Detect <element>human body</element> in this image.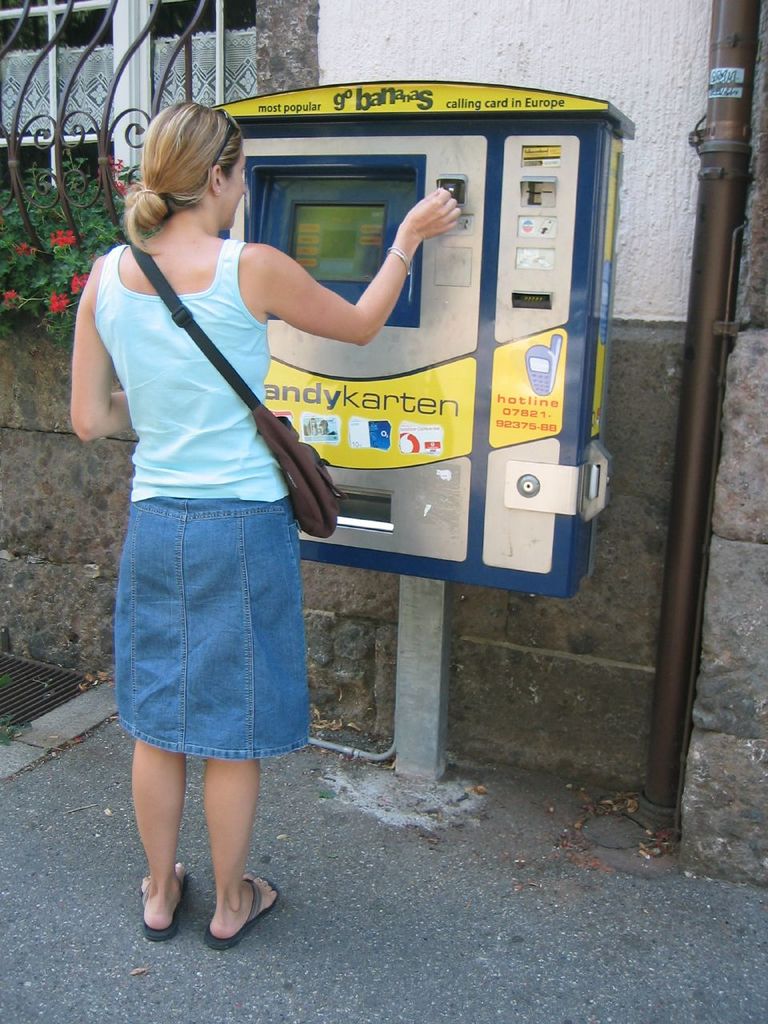
Detection: locate(70, 102, 461, 954).
